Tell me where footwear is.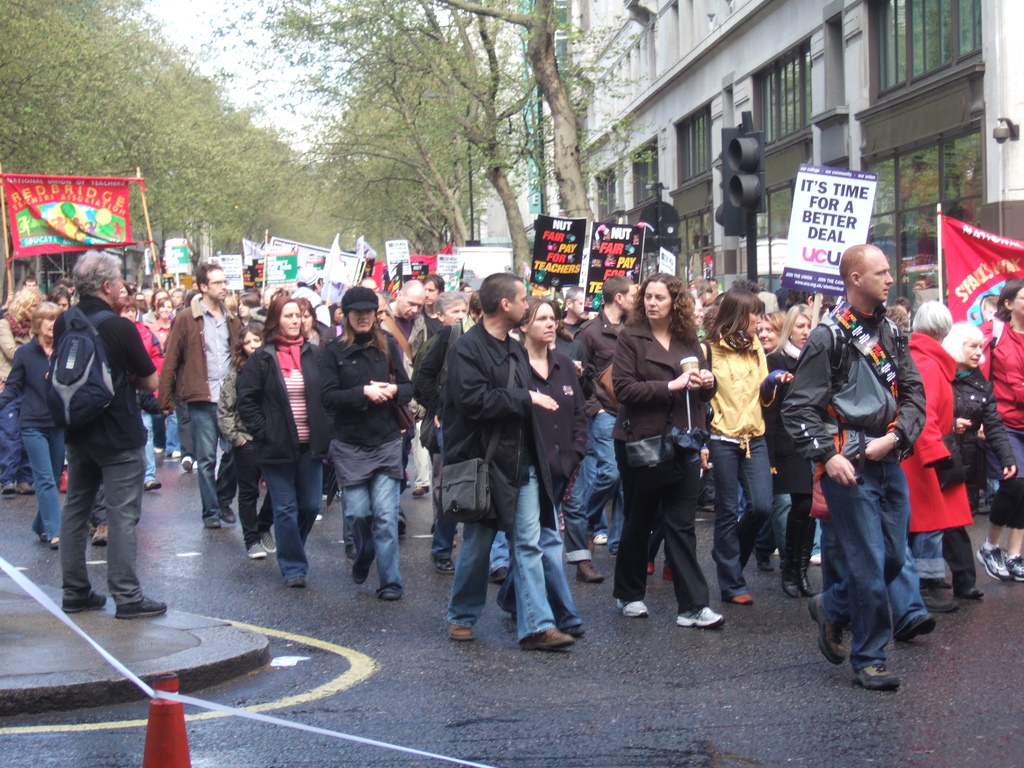
footwear is at <region>515, 631, 577, 651</region>.
